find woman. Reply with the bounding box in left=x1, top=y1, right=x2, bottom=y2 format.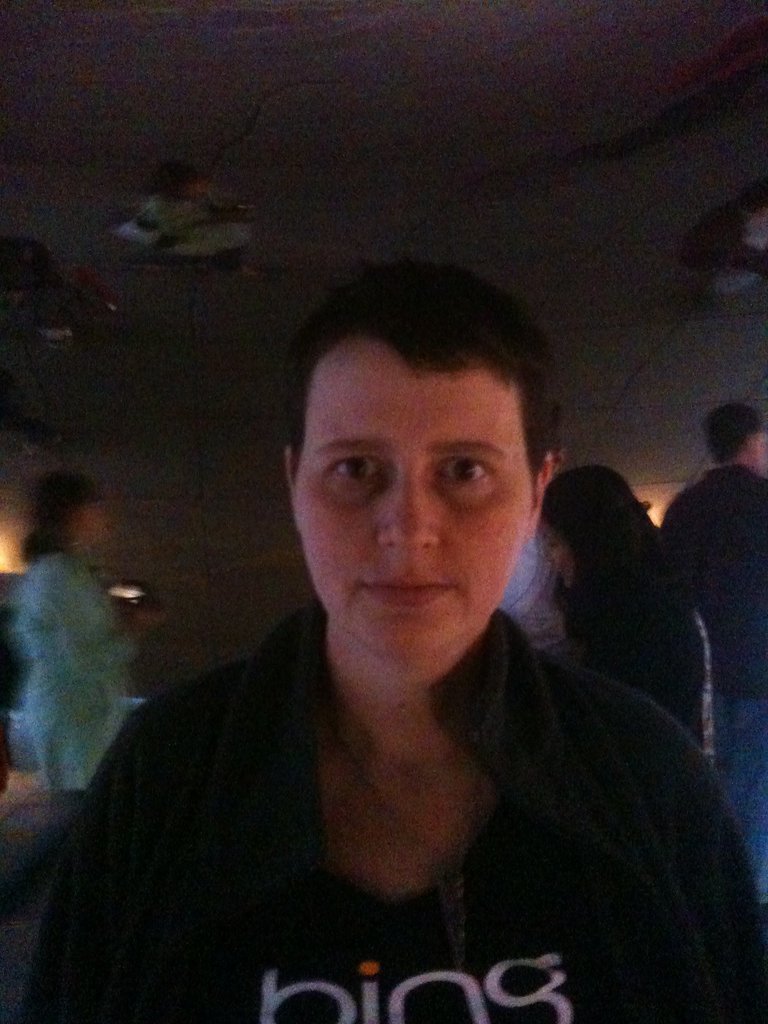
left=0, top=454, right=203, bottom=817.
